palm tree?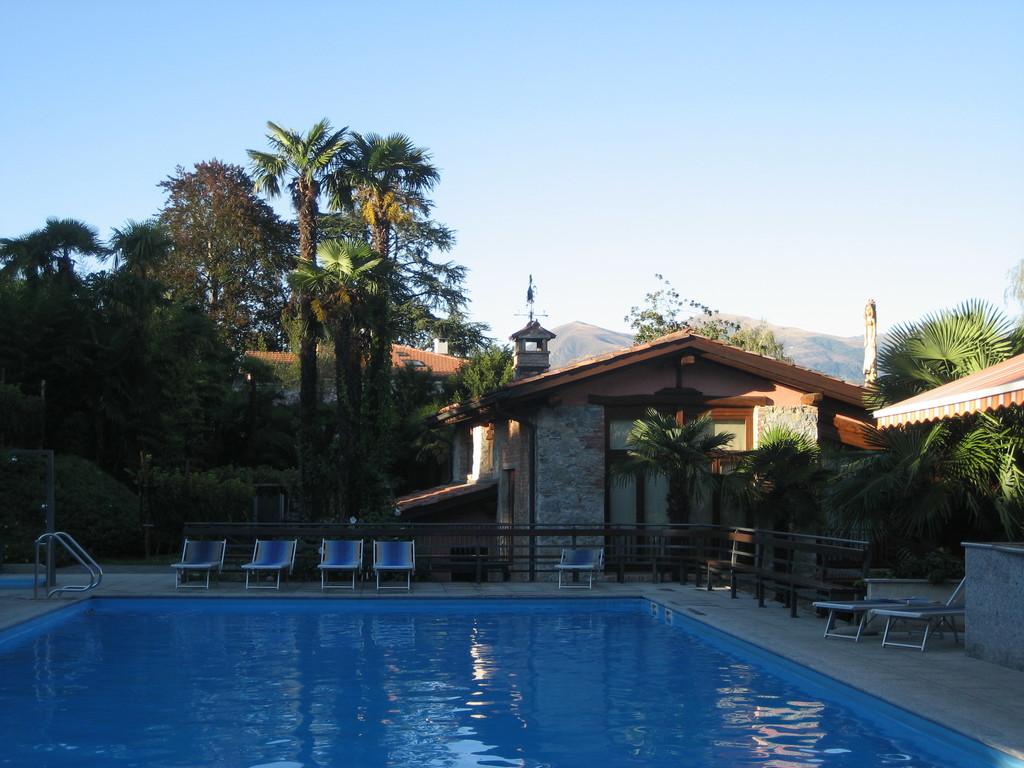
<box>275,231,412,563</box>
